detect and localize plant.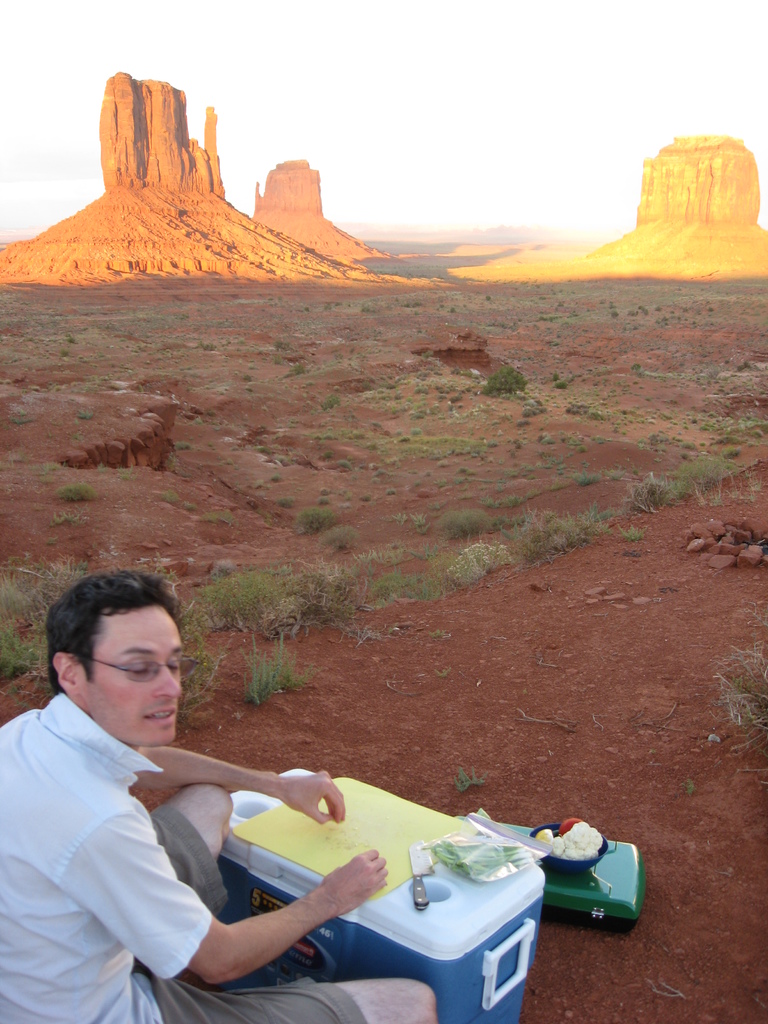
Localized at bbox=(234, 629, 284, 709).
